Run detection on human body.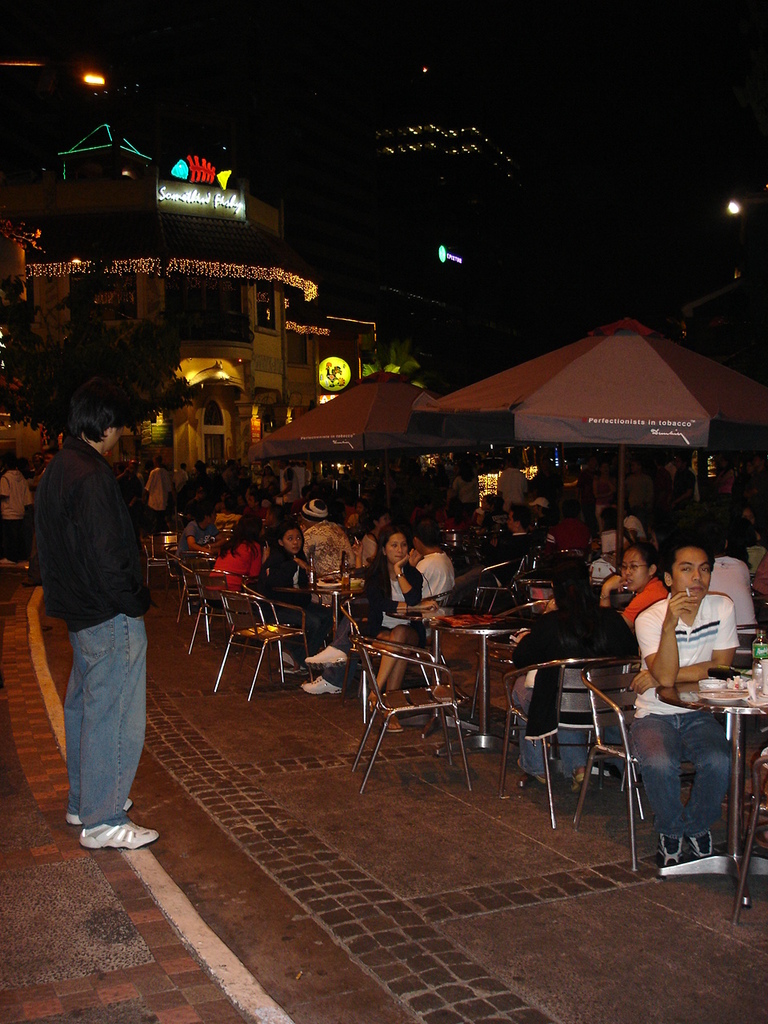
Result: [x1=605, y1=525, x2=753, y2=896].
